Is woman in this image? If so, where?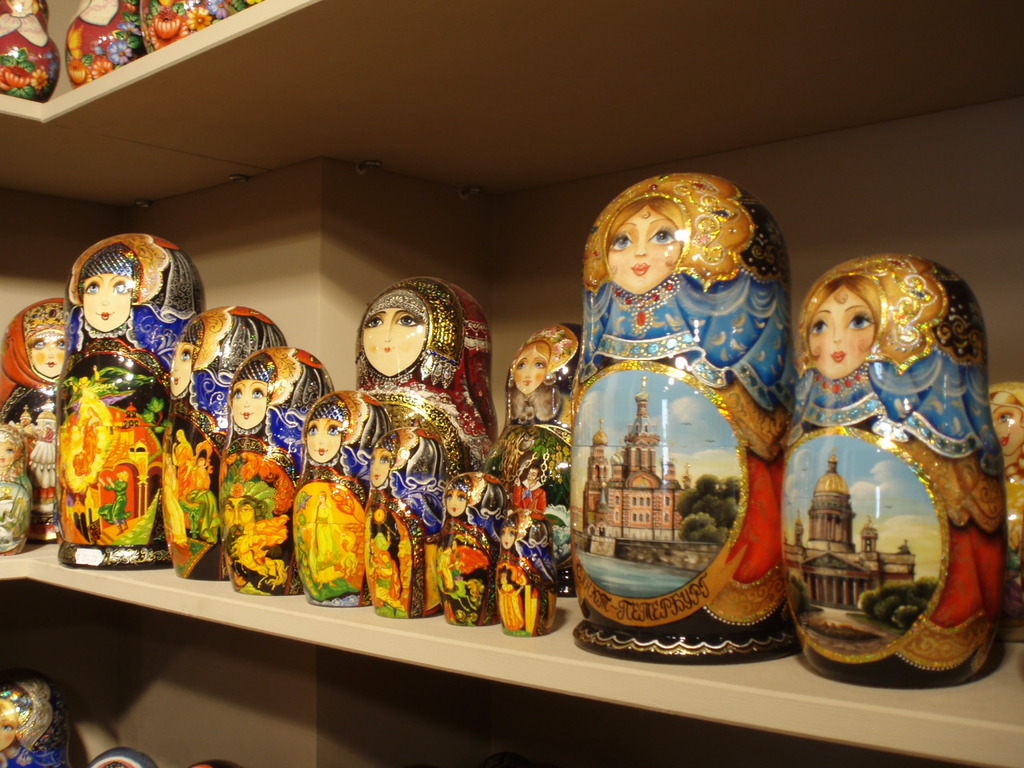
Yes, at 302/391/348/463.
